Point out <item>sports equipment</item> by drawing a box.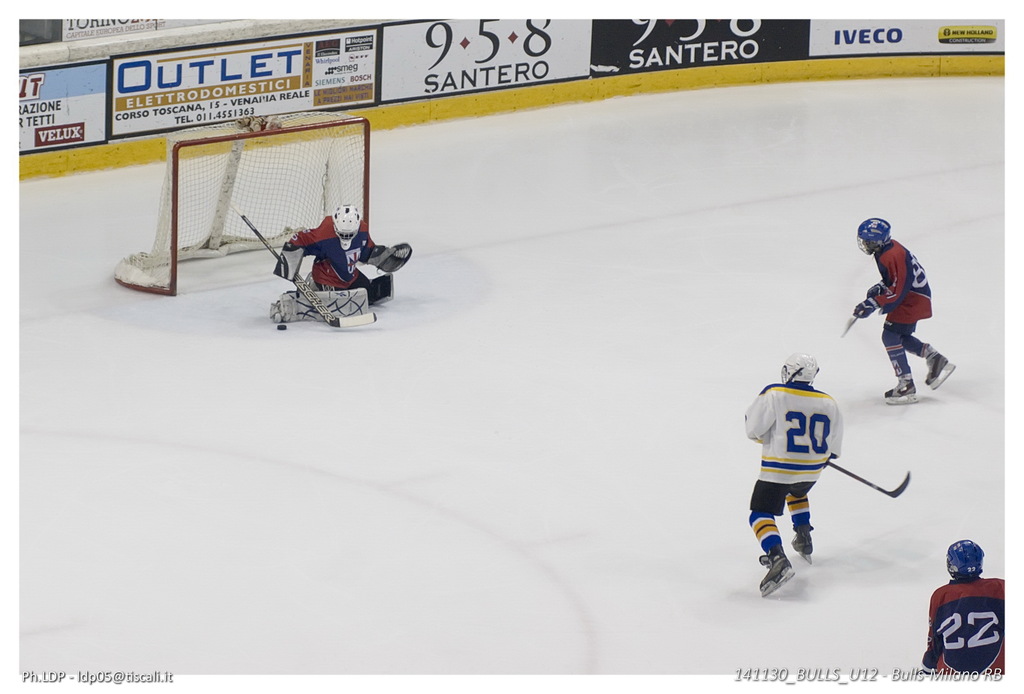
(left=925, top=347, right=959, bottom=390).
